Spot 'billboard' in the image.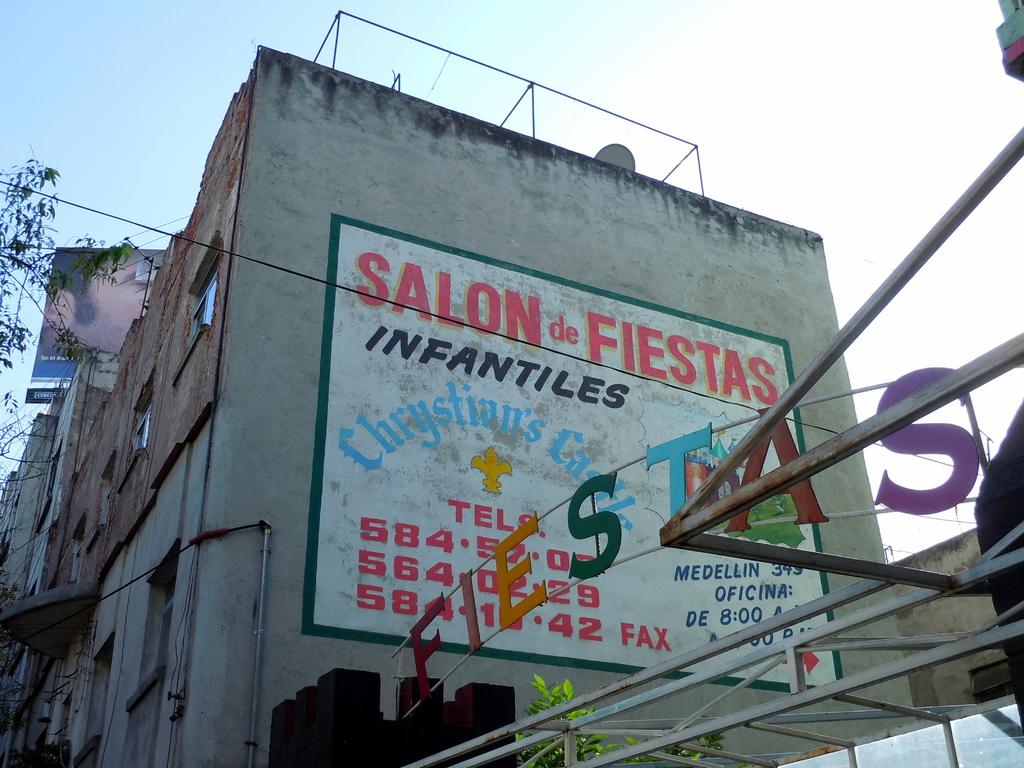
'billboard' found at locate(311, 218, 849, 689).
